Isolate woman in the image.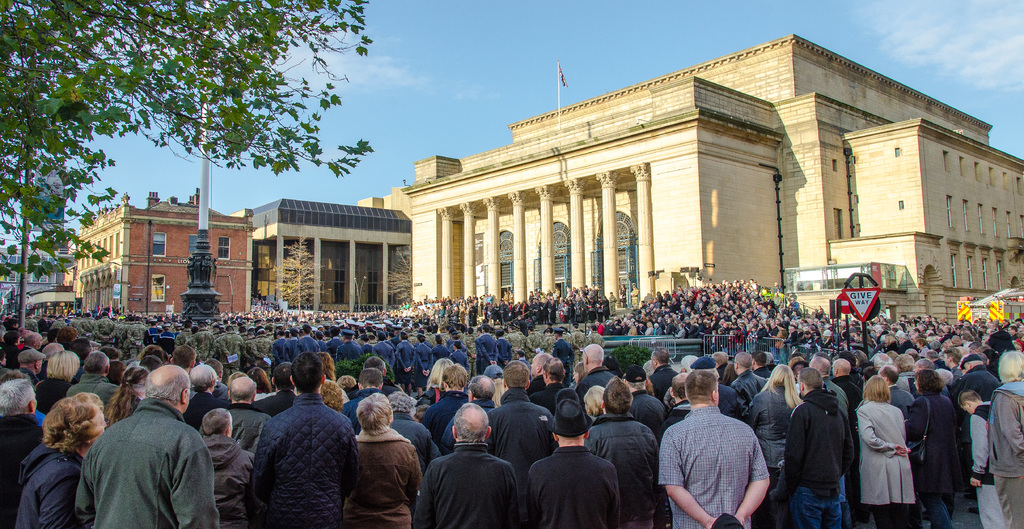
Isolated region: [244,367,271,393].
